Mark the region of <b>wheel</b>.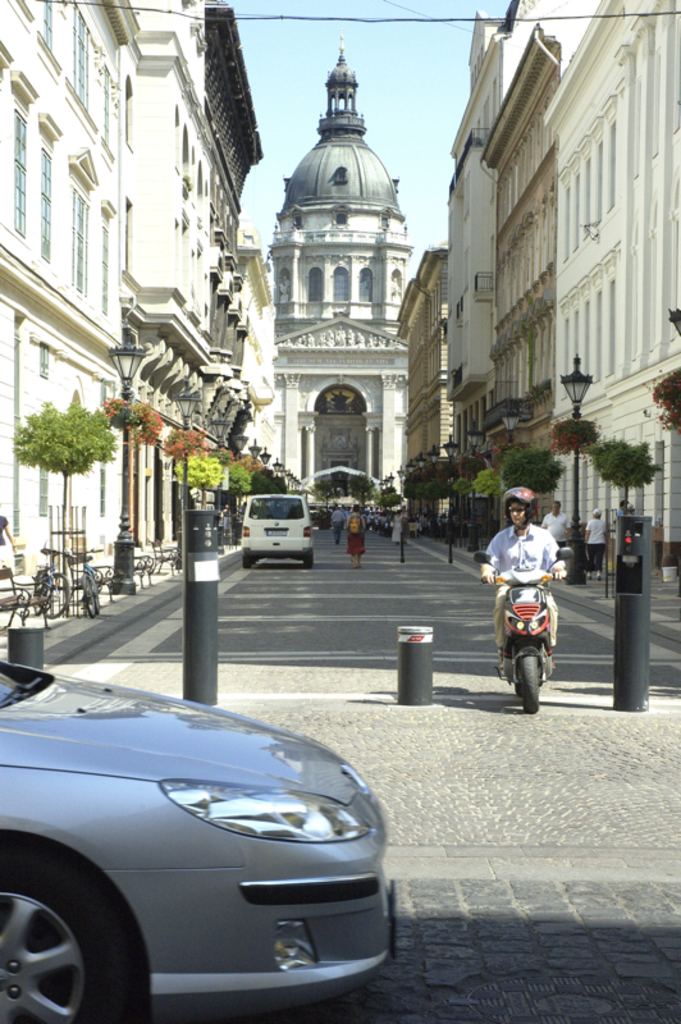
Region: region(525, 657, 539, 717).
